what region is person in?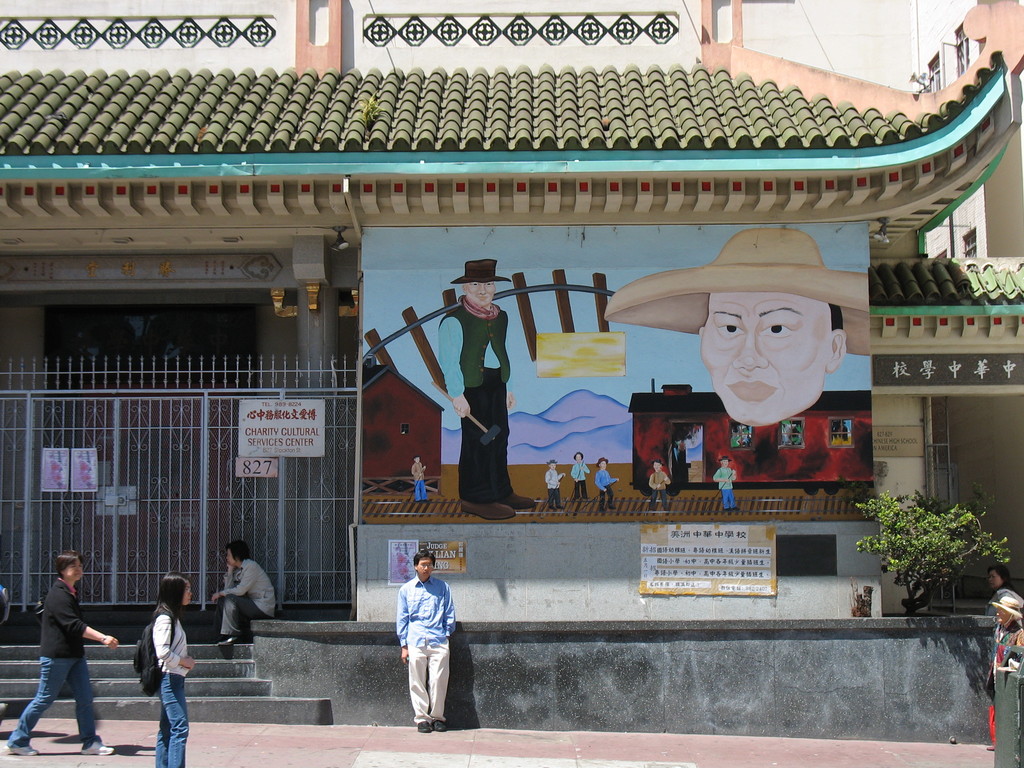
box(602, 229, 869, 431).
